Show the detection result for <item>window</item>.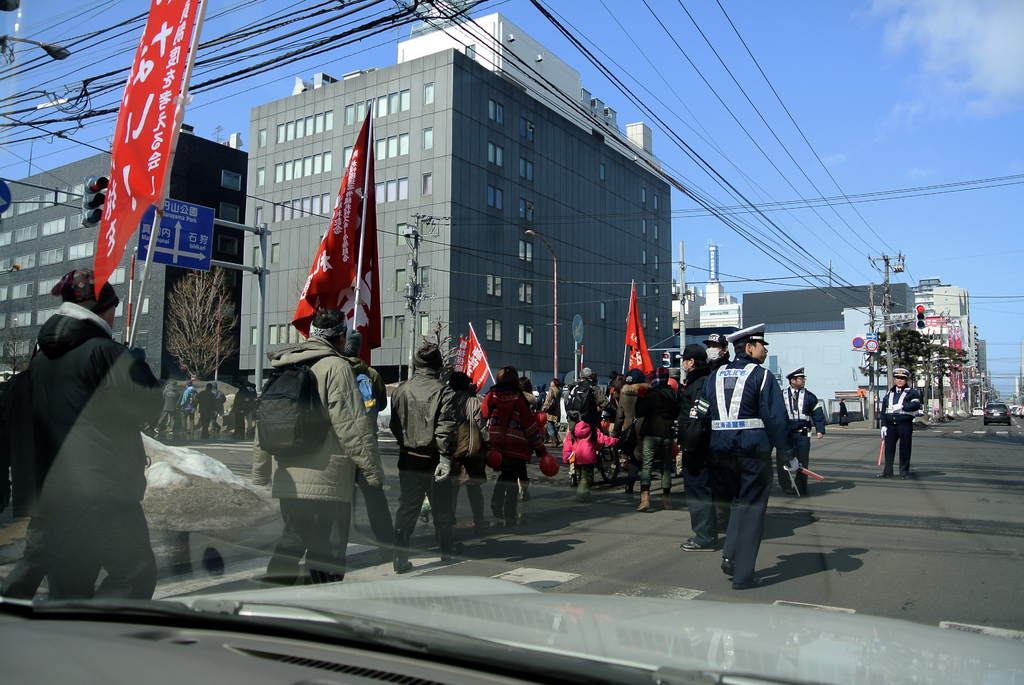
308/193/319/218.
